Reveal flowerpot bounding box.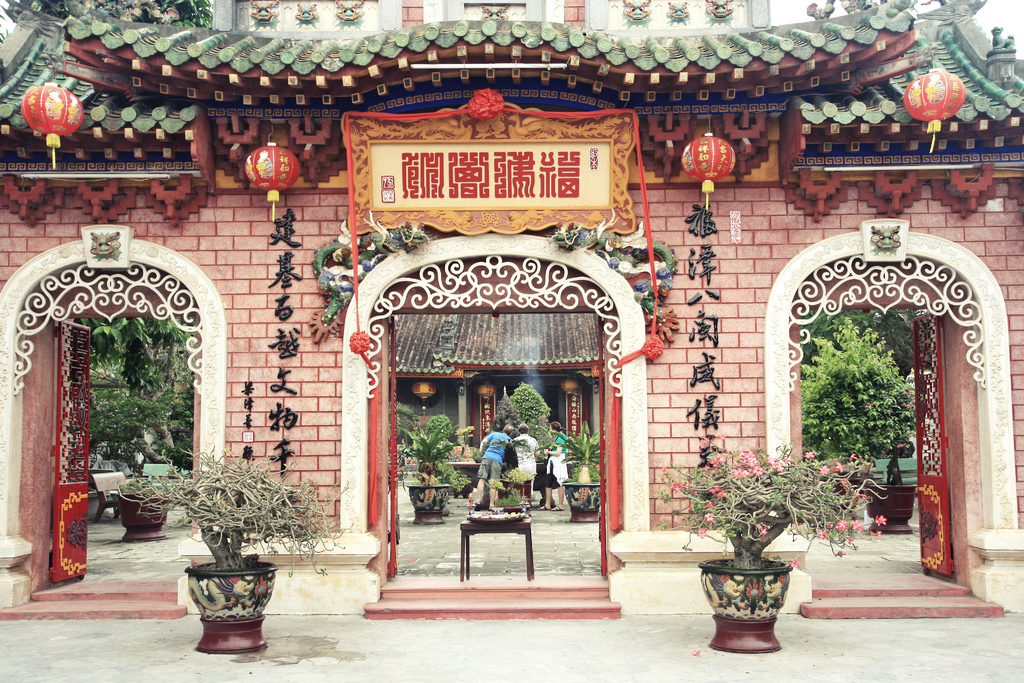
Revealed: x1=865, y1=483, x2=917, y2=536.
